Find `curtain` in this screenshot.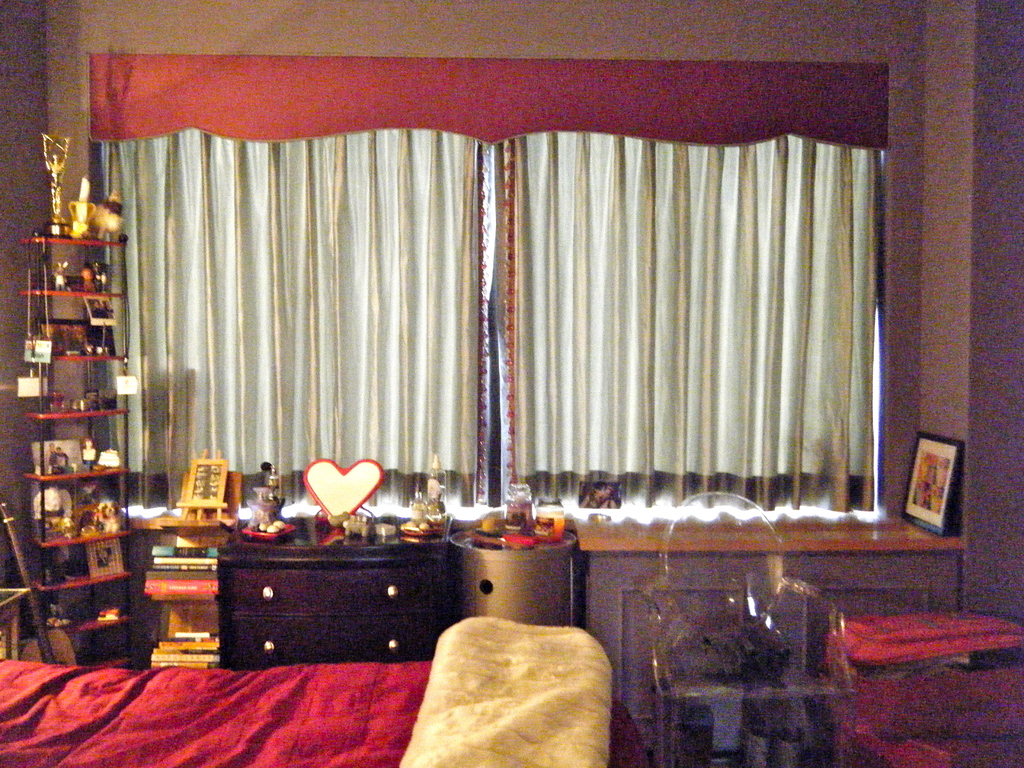
The bounding box for `curtain` is (x1=92, y1=51, x2=893, y2=515).
